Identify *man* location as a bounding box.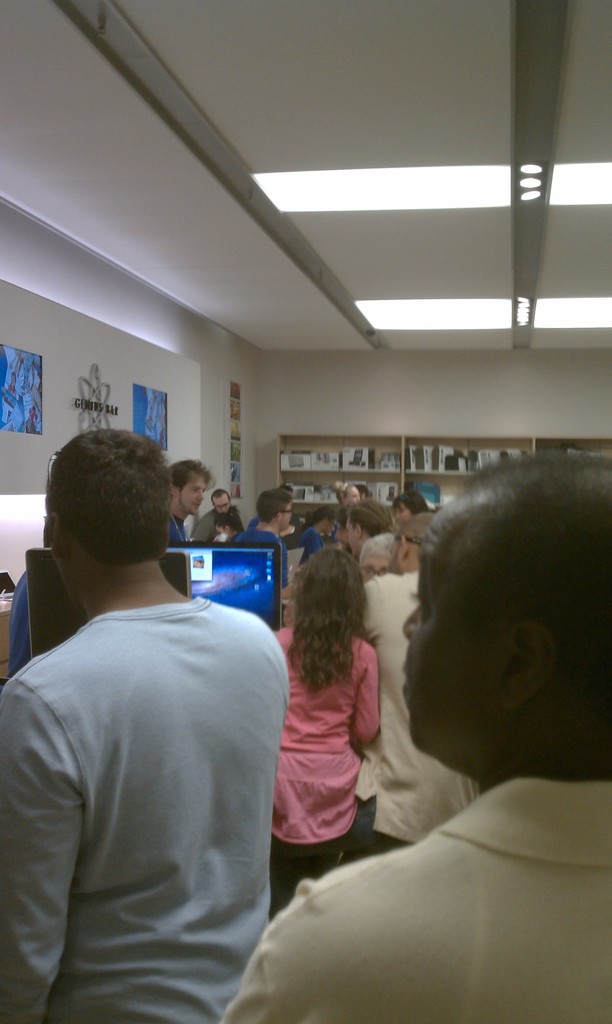
x1=229, y1=486, x2=293, y2=586.
